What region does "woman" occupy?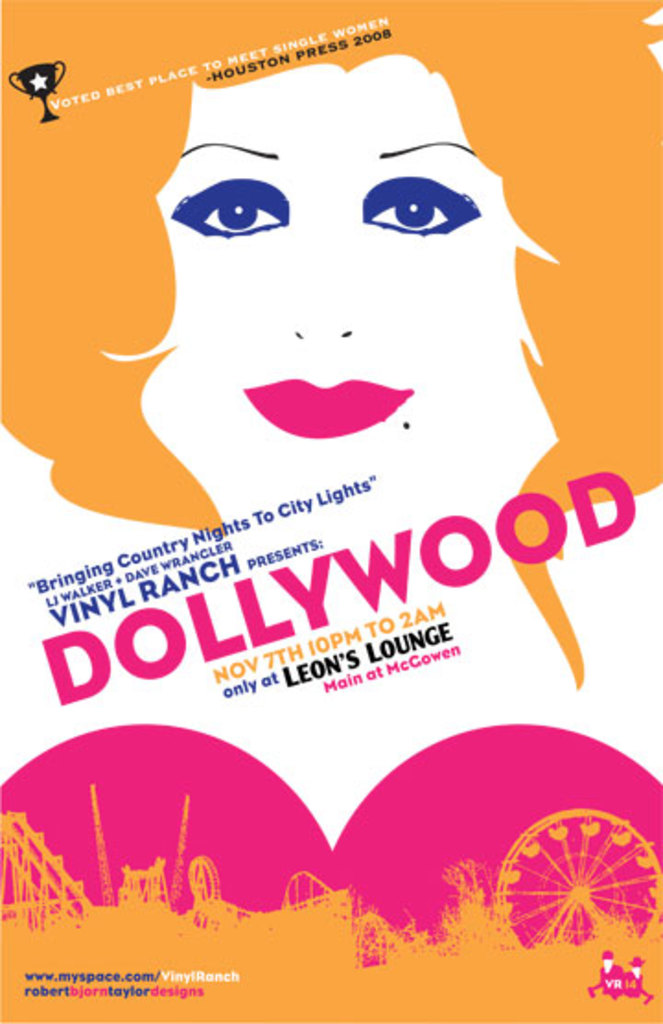
rect(0, 0, 661, 672).
